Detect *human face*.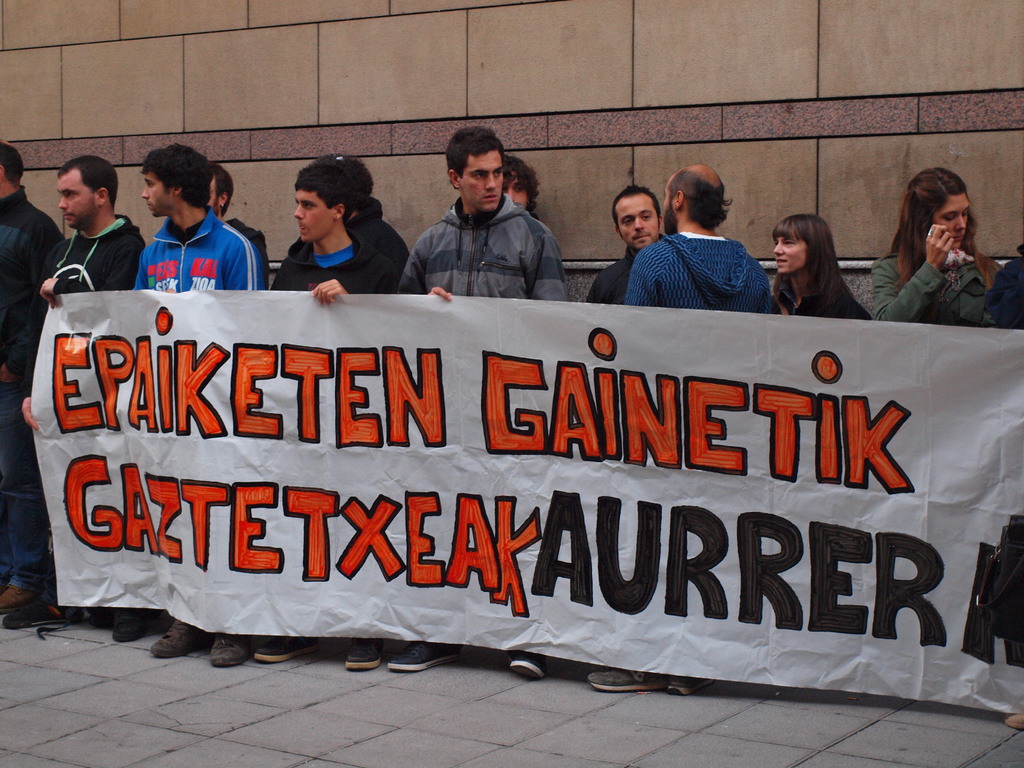
Detected at <region>53, 168, 95, 229</region>.
